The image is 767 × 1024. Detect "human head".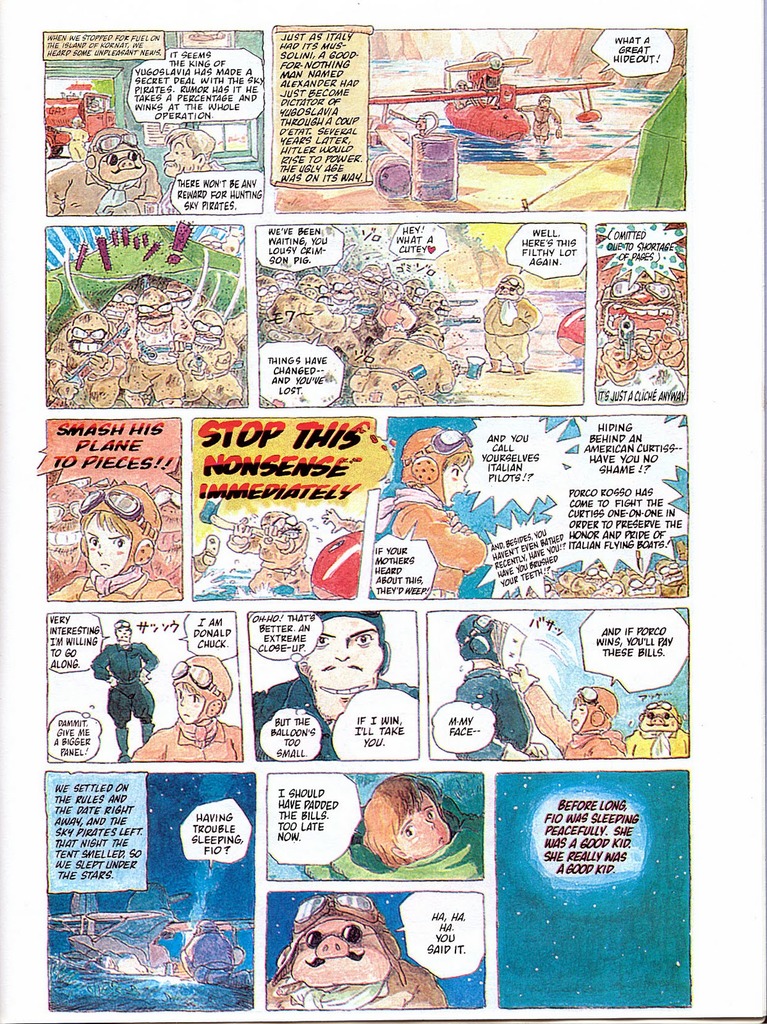
Detection: crop(569, 685, 619, 736).
